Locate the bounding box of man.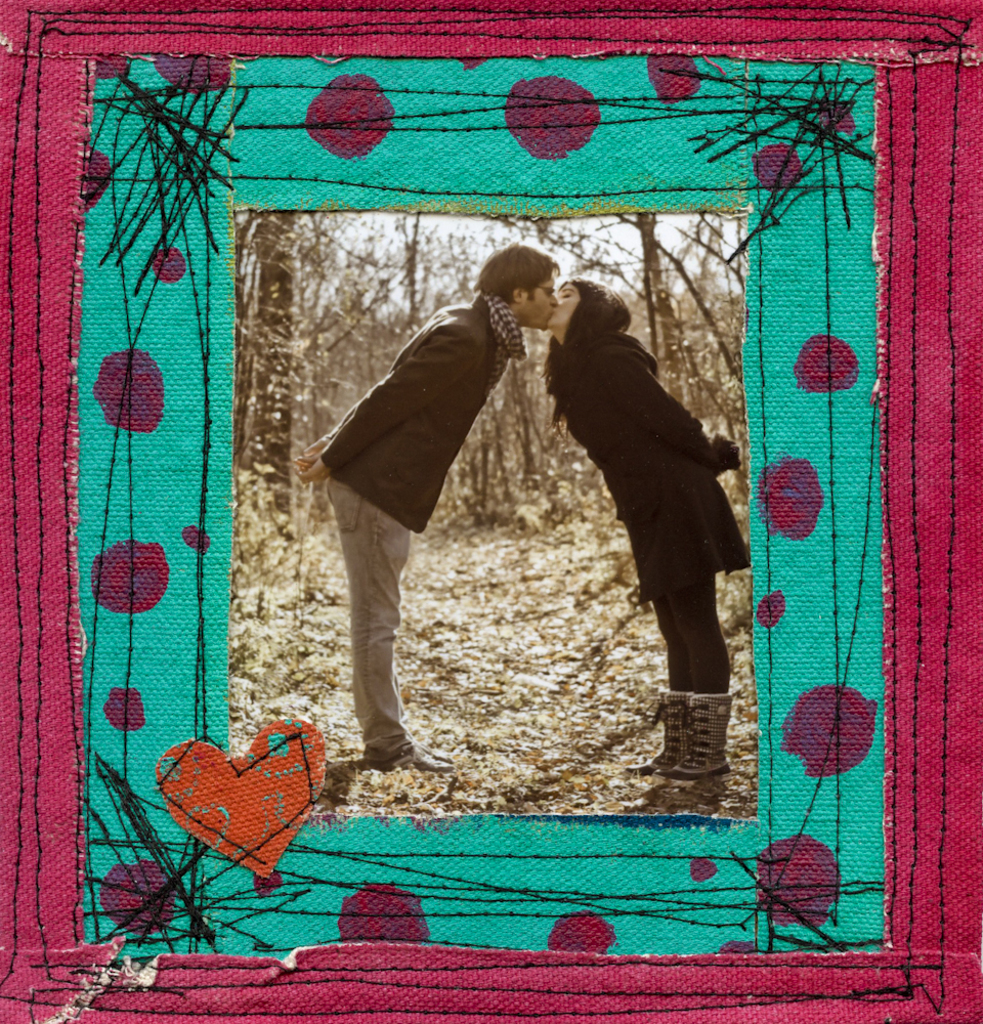
Bounding box: Rect(293, 244, 559, 766).
